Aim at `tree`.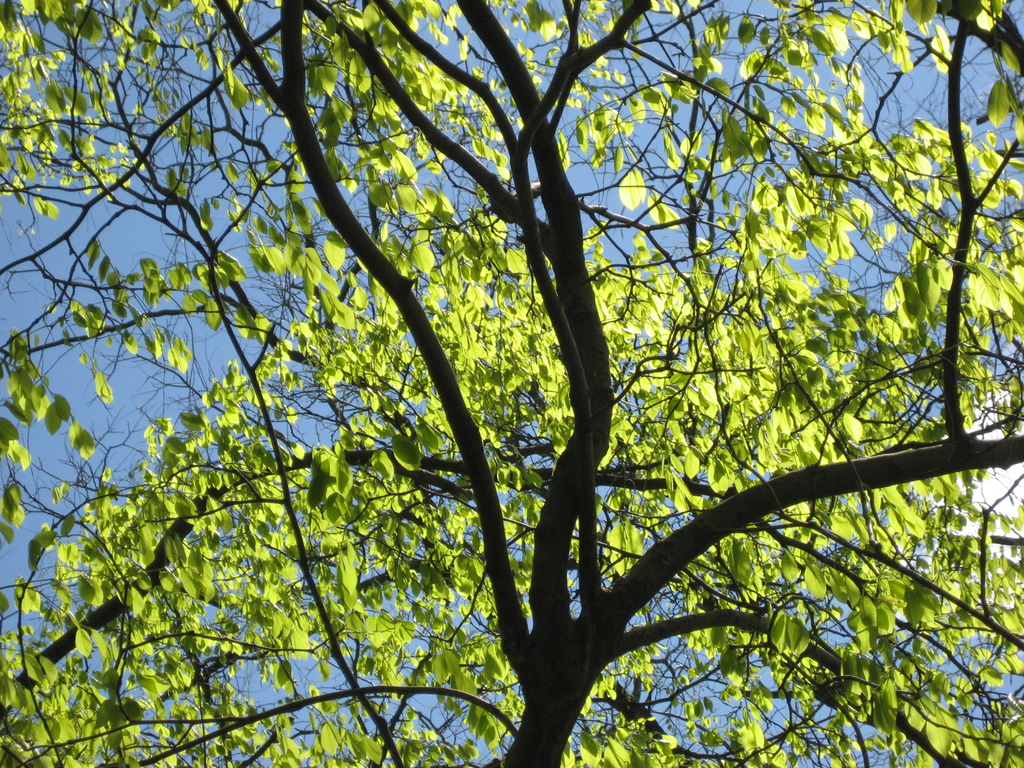
Aimed at BBox(10, 0, 991, 767).
